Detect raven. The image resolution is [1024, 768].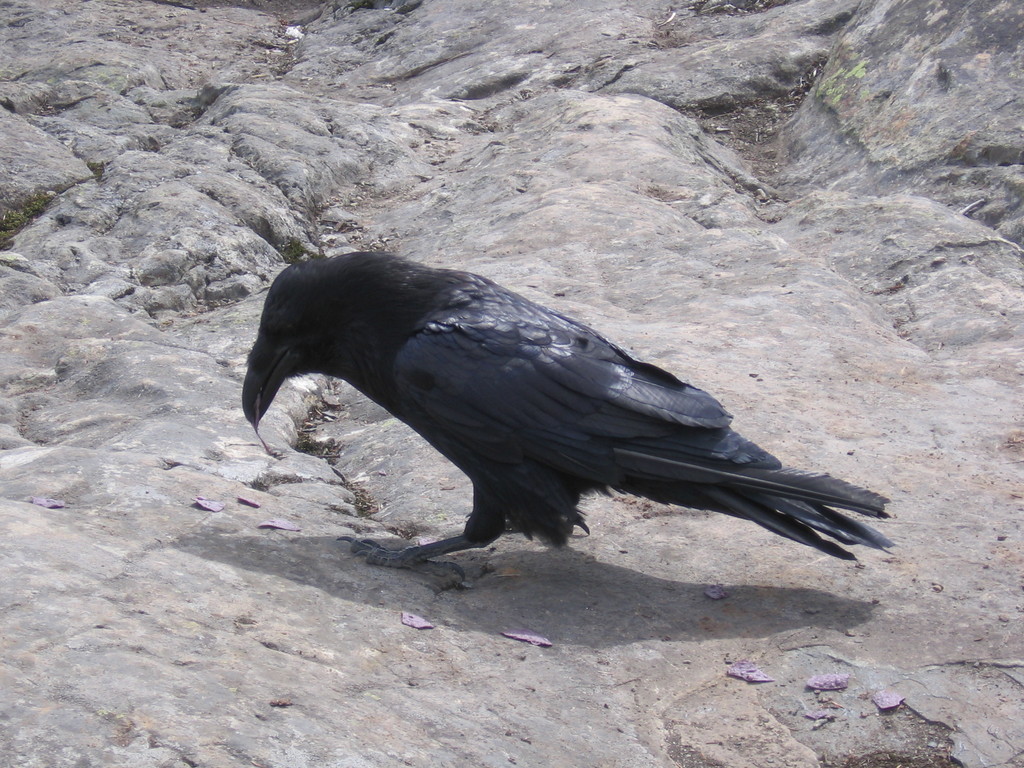
pyautogui.locateOnScreen(238, 254, 890, 571).
